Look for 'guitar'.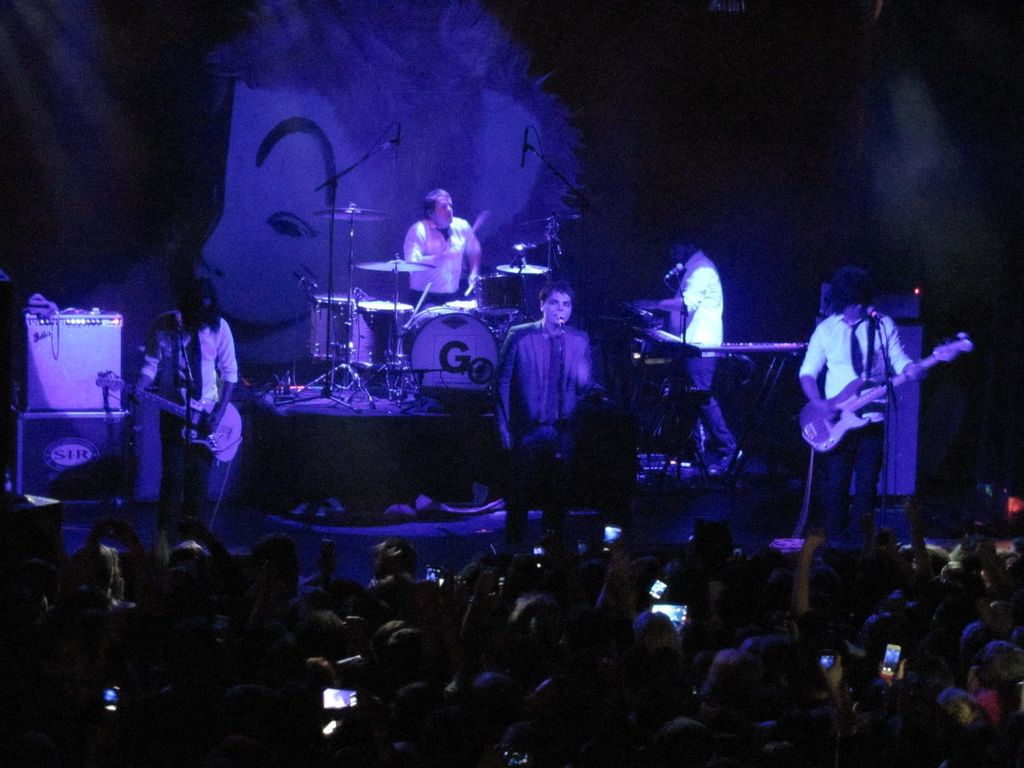
Found: region(93, 369, 248, 461).
